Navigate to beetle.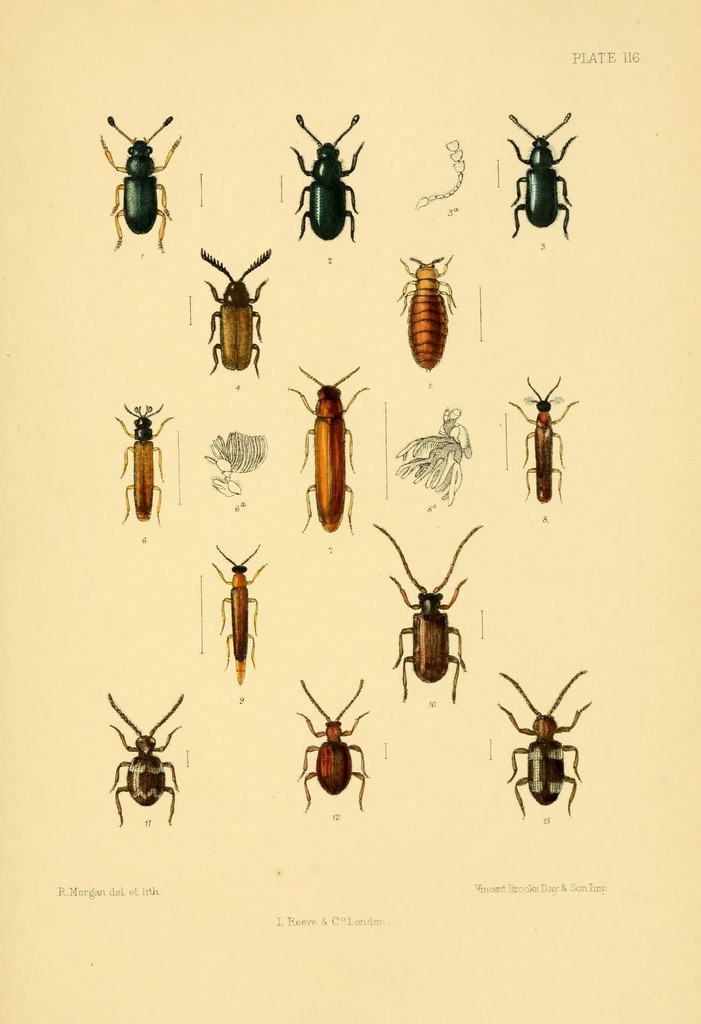
Navigation target: rect(514, 369, 581, 503).
